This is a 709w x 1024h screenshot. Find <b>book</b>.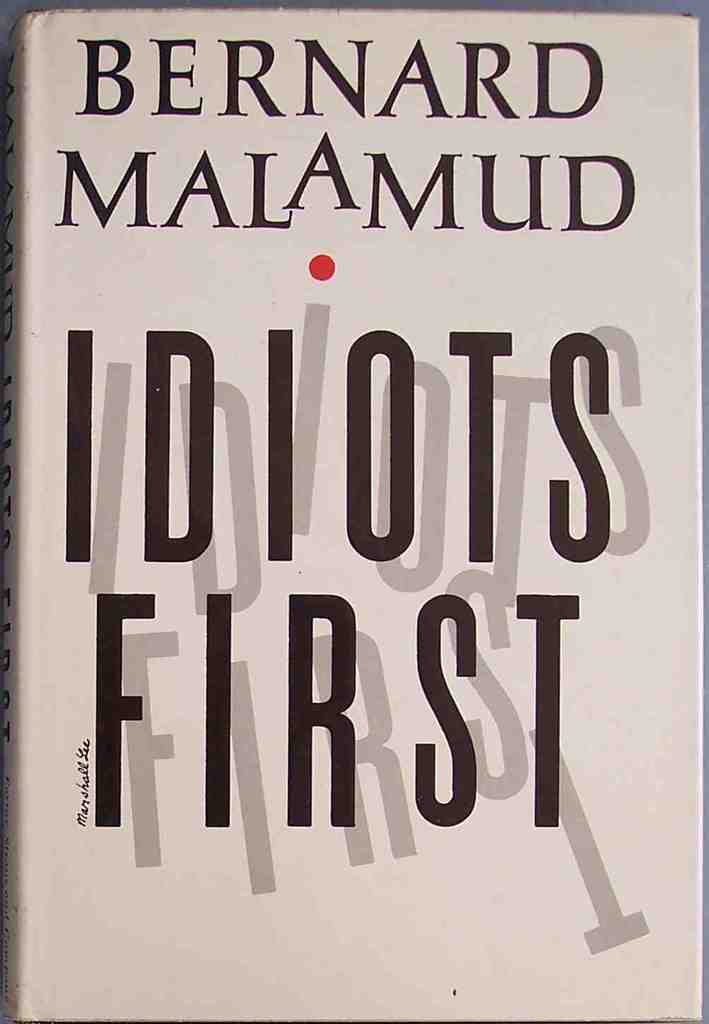
Bounding box: {"x1": 0, "y1": 4, "x2": 708, "y2": 1023}.
